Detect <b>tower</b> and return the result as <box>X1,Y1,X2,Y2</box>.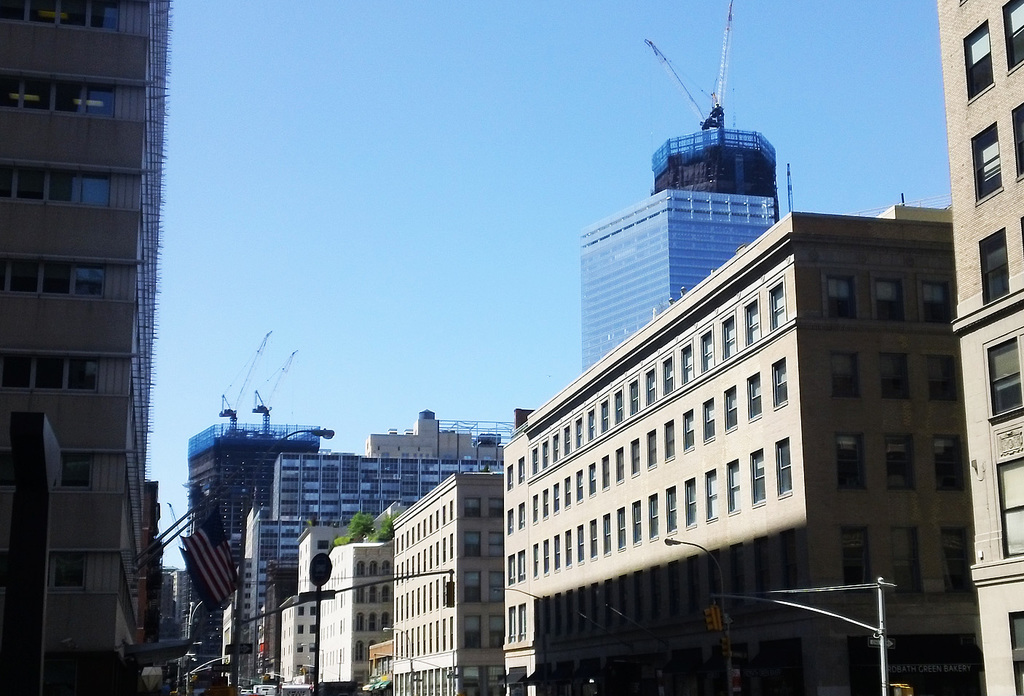
<box>299,543,402,682</box>.
